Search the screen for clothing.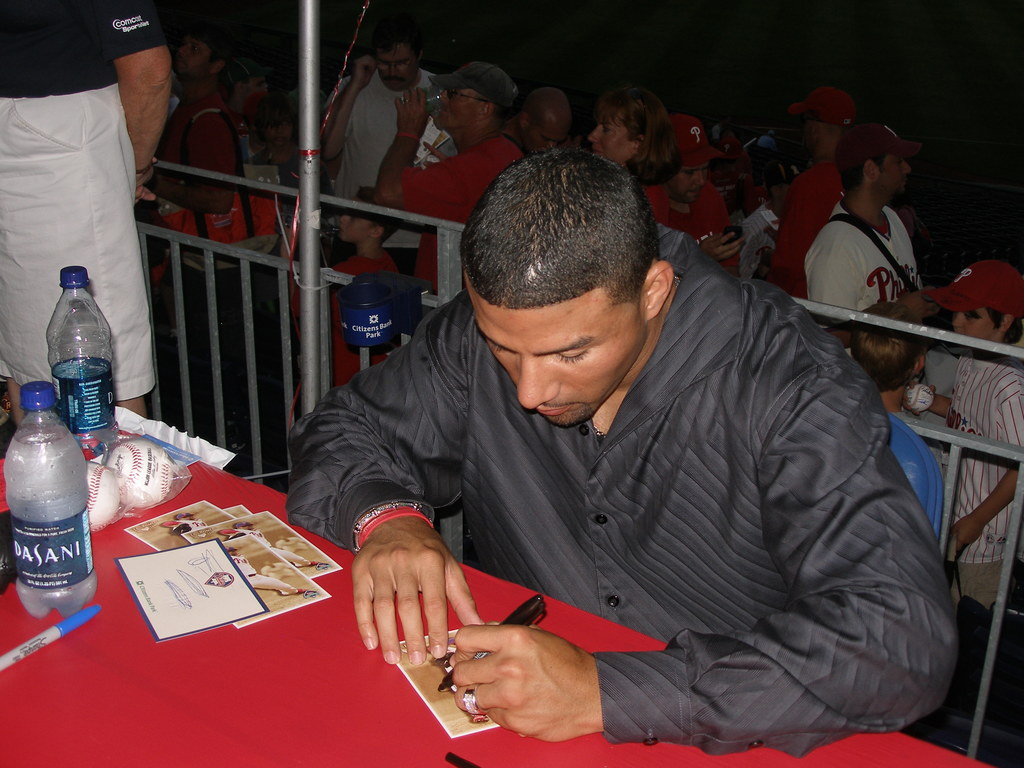
Found at locate(673, 183, 737, 266).
